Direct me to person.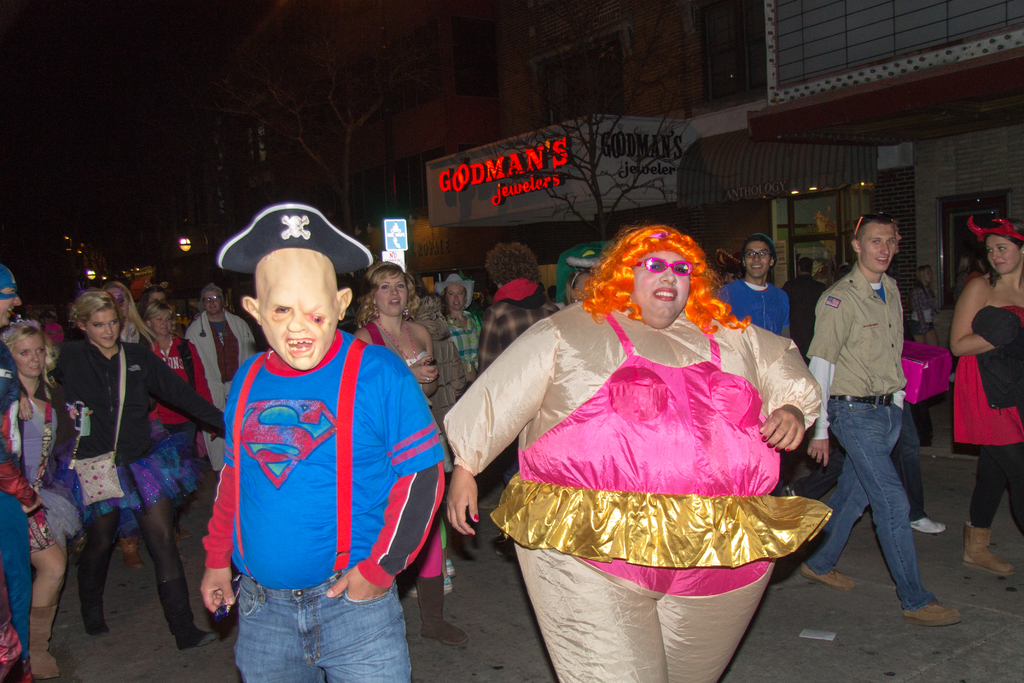
Direction: 442 217 819 682.
